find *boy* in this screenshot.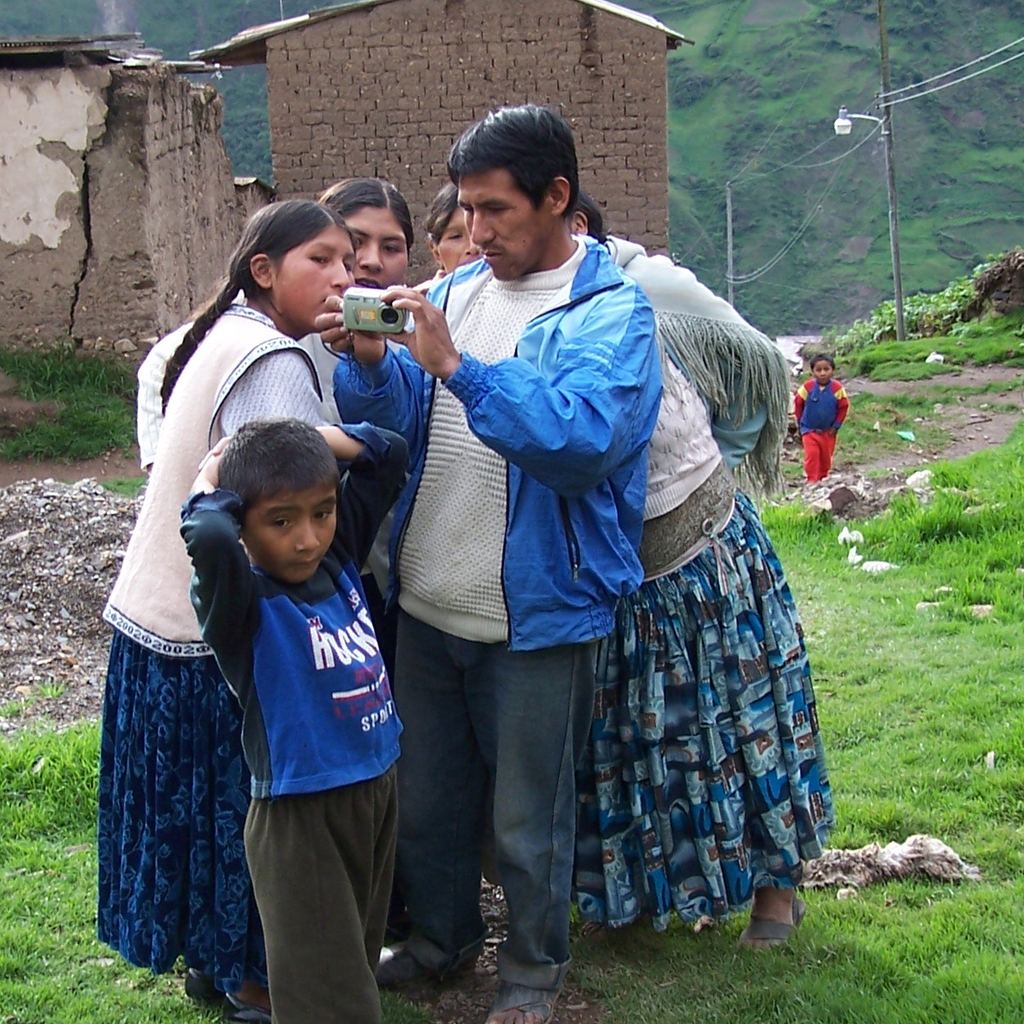
The bounding box for *boy* is bbox=(789, 349, 860, 482).
